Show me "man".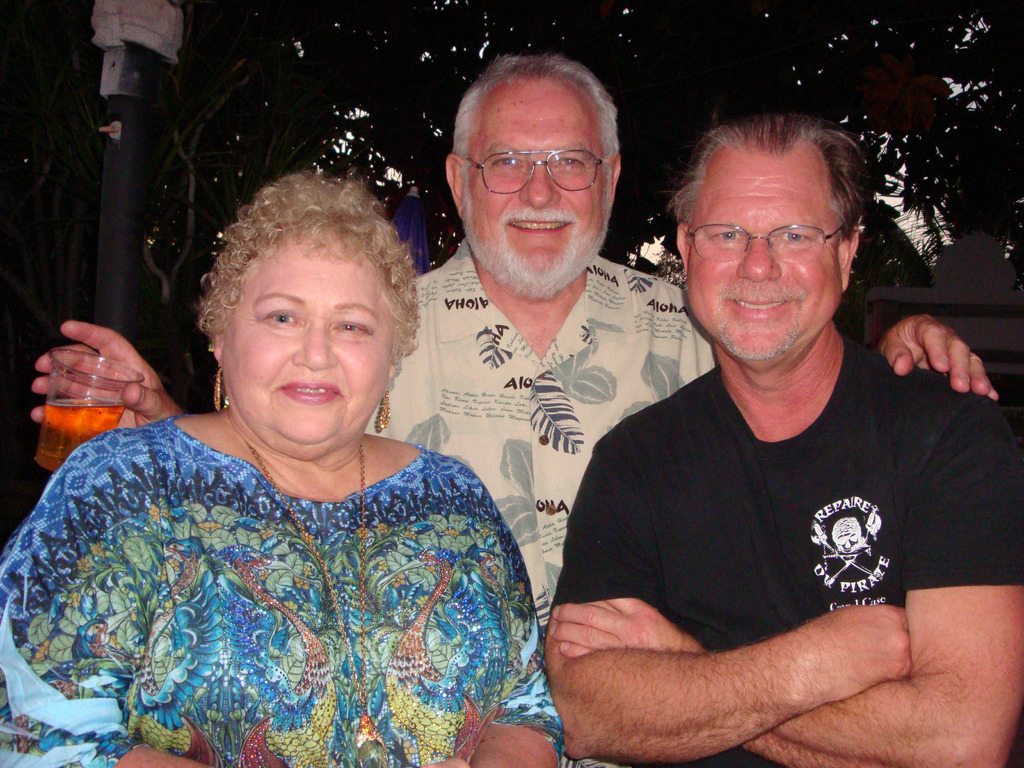
"man" is here: x1=34, y1=51, x2=1001, y2=767.
